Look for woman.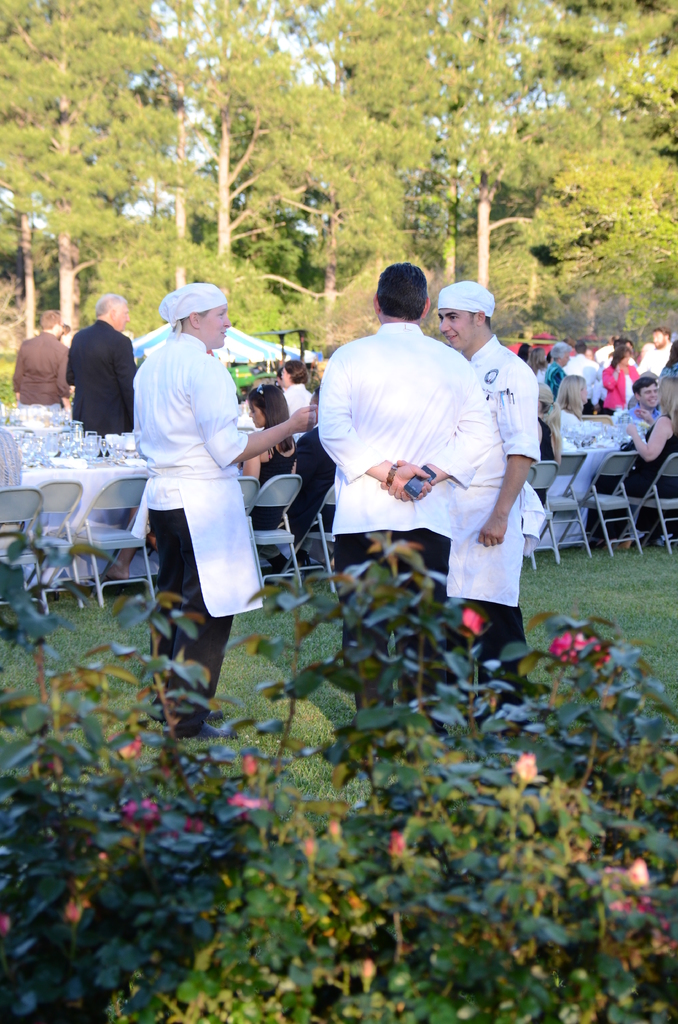
Found: detection(601, 345, 636, 413).
